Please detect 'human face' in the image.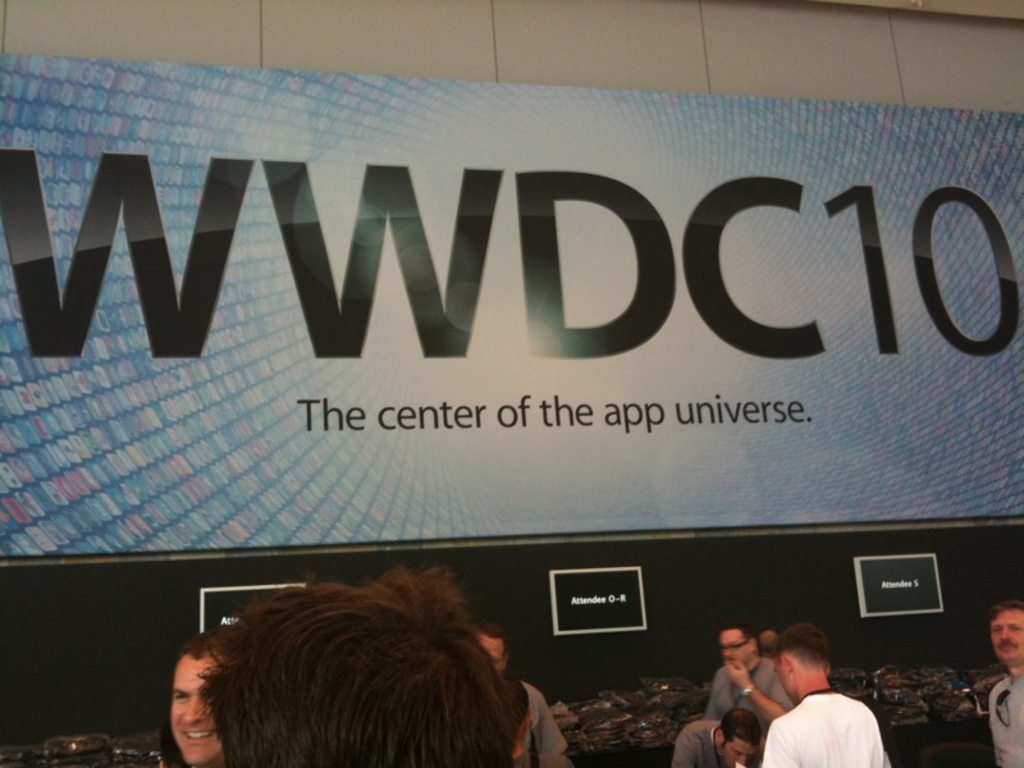
l=726, t=737, r=755, b=767.
